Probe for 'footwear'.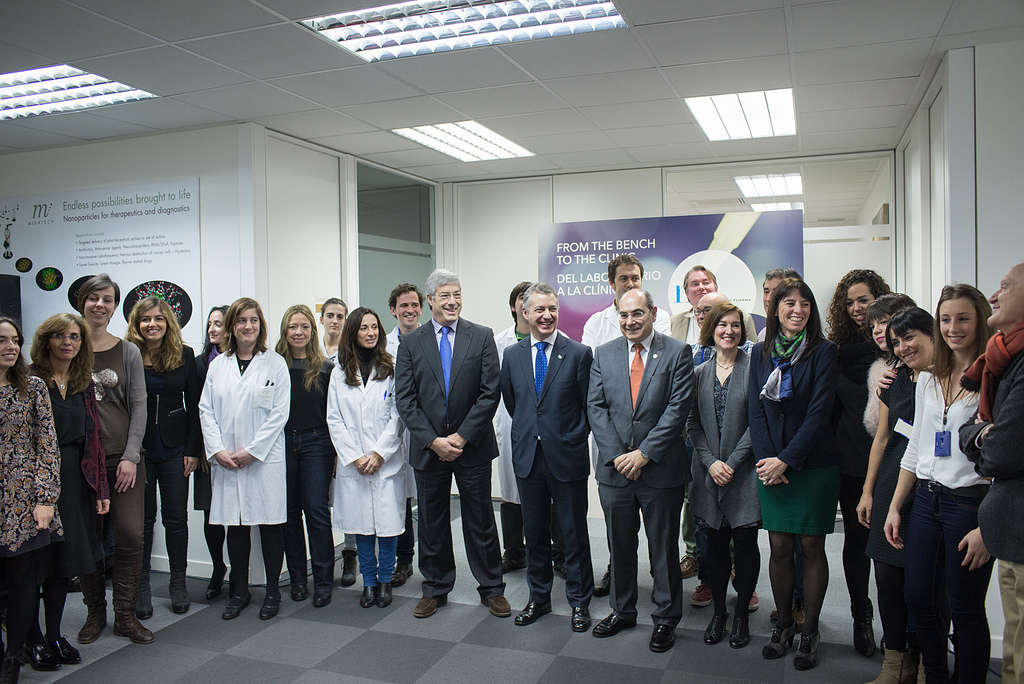
Probe result: {"left": 252, "top": 594, "right": 275, "bottom": 620}.
